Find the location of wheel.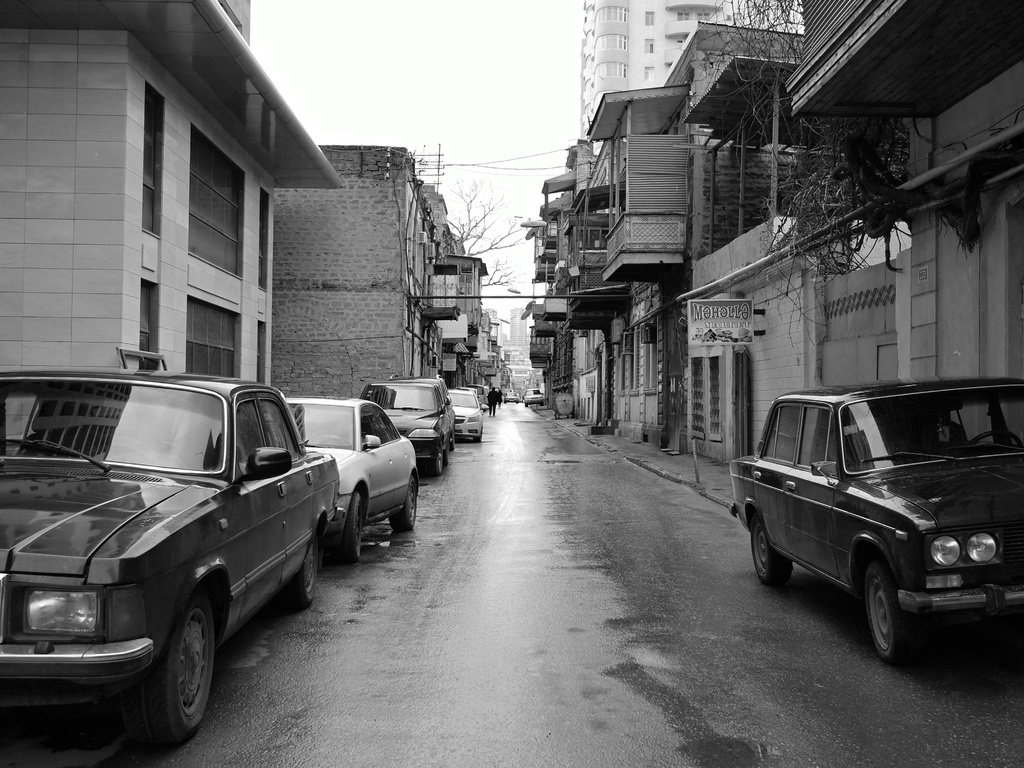
Location: x1=286, y1=534, x2=319, y2=606.
